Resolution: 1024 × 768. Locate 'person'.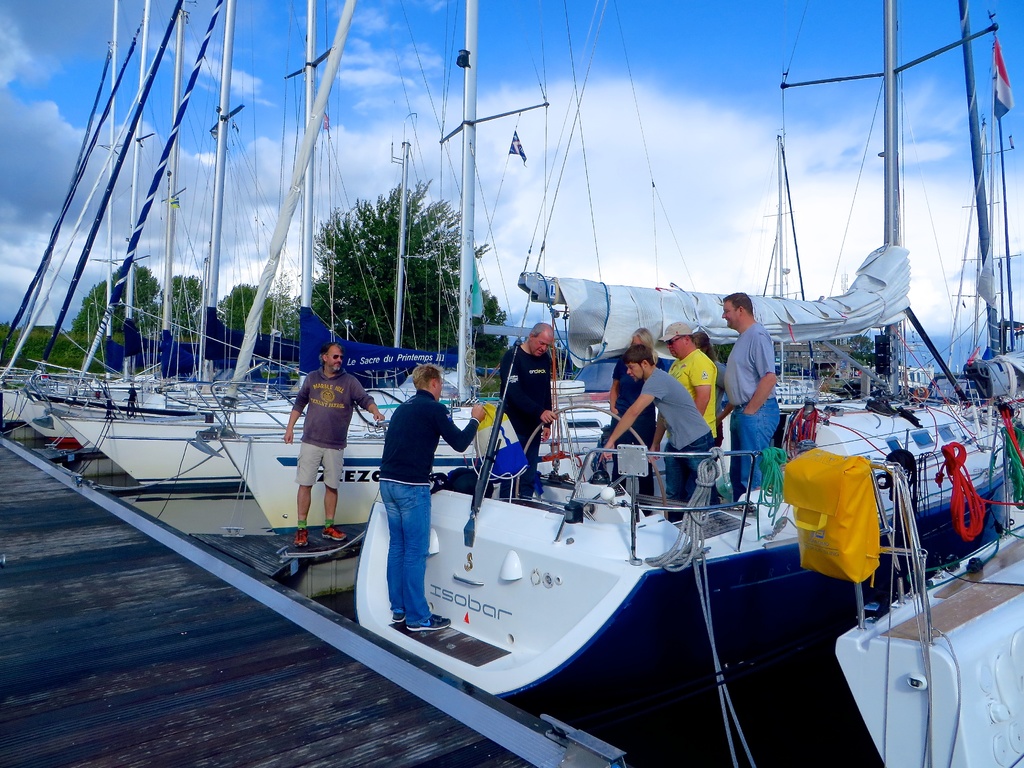
664 317 719 450.
